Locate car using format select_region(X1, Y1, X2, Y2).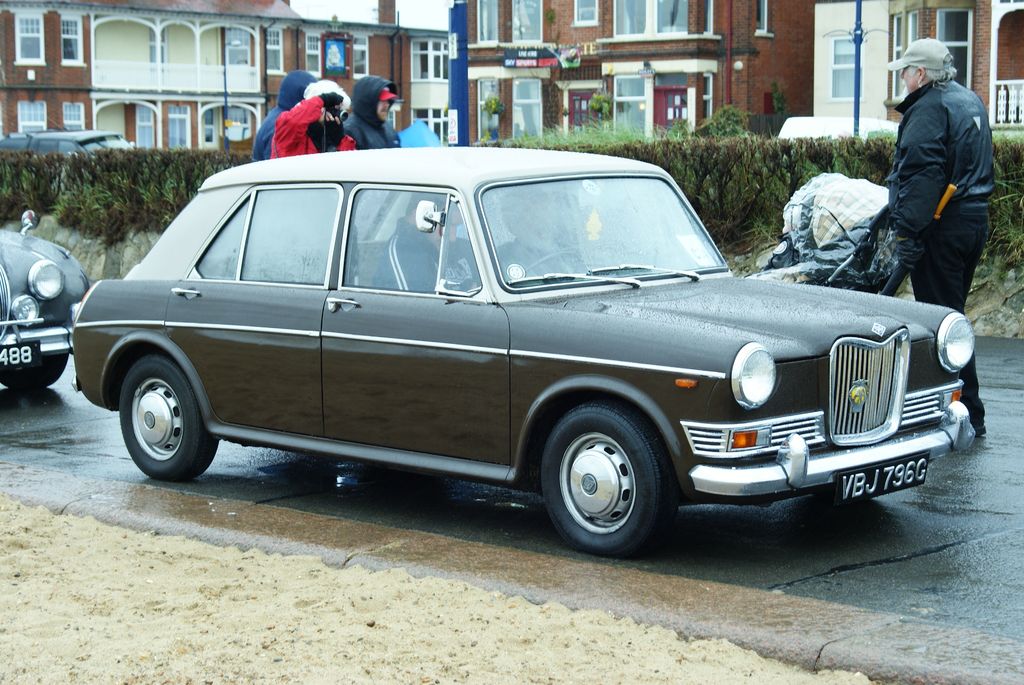
select_region(0, 136, 134, 151).
